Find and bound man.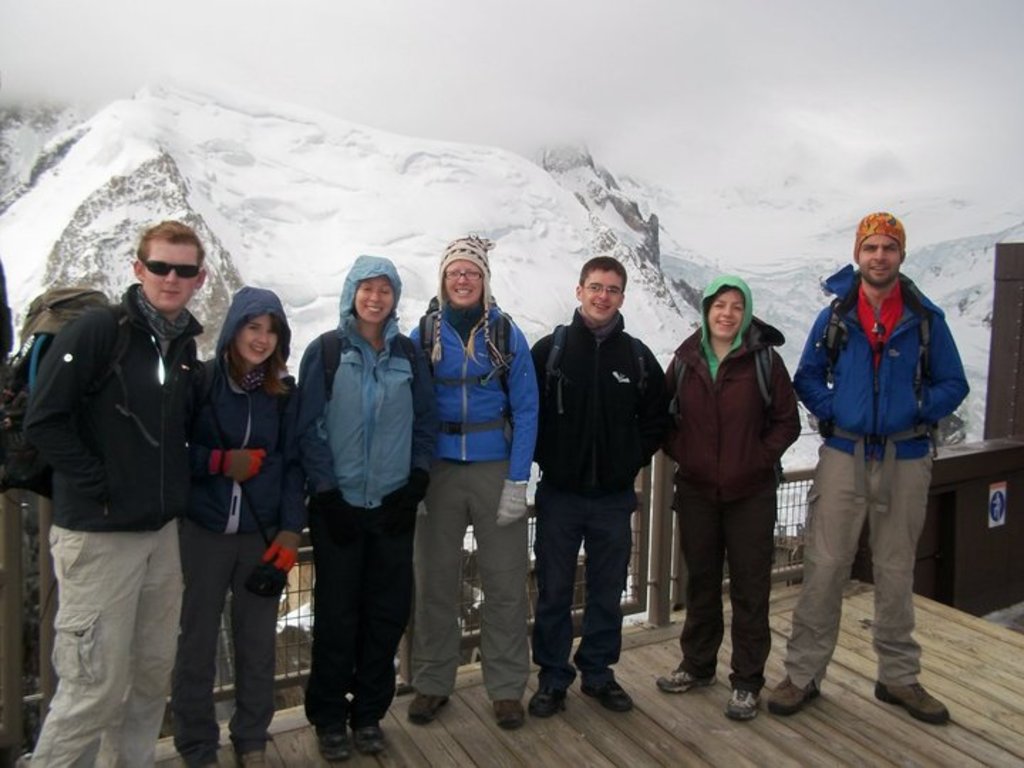
Bound: (left=791, top=213, right=970, bottom=730).
